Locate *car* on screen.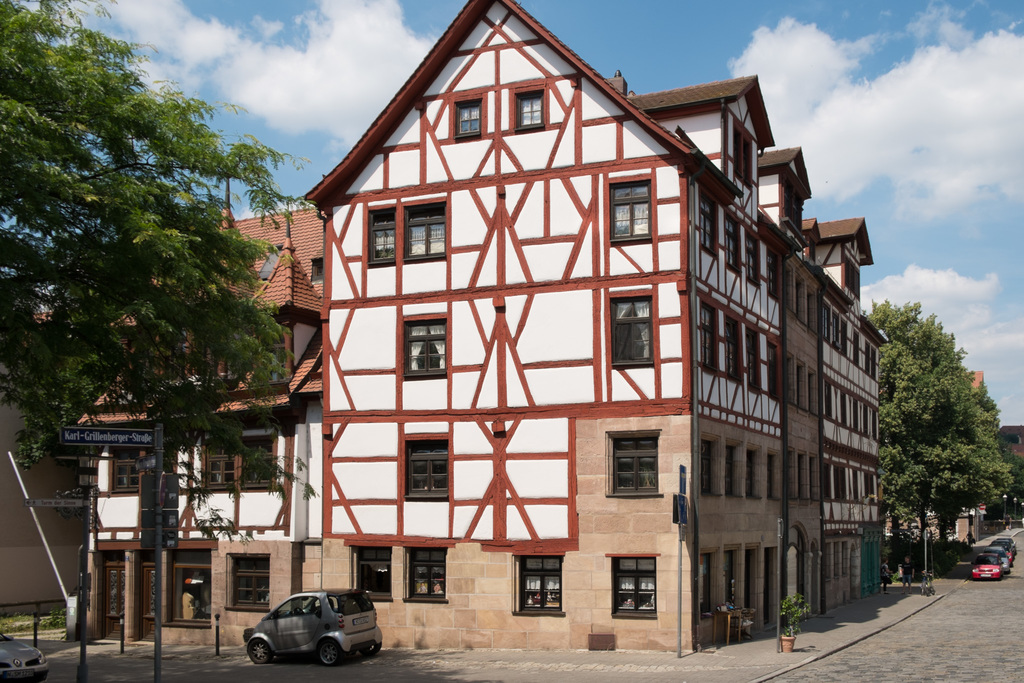
On screen at l=0, t=629, r=49, b=682.
